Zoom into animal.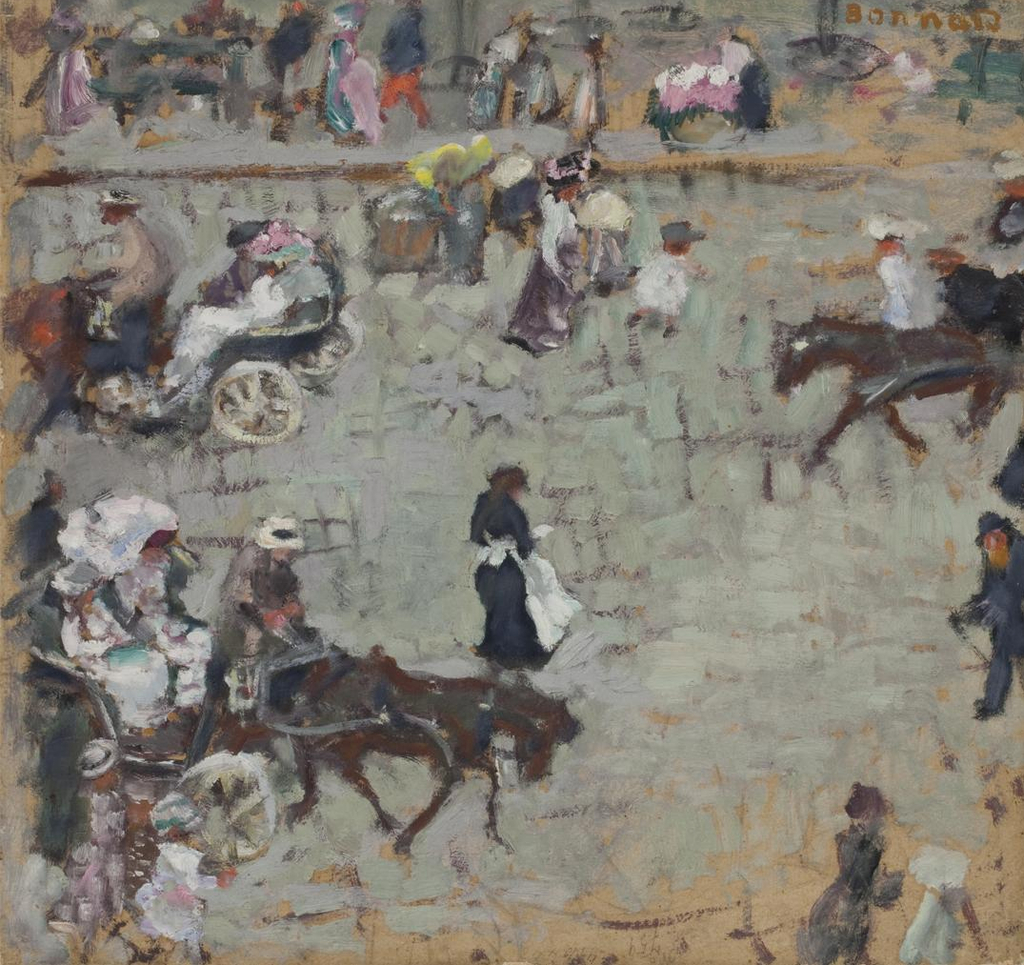
Zoom target: detection(896, 885, 967, 964).
